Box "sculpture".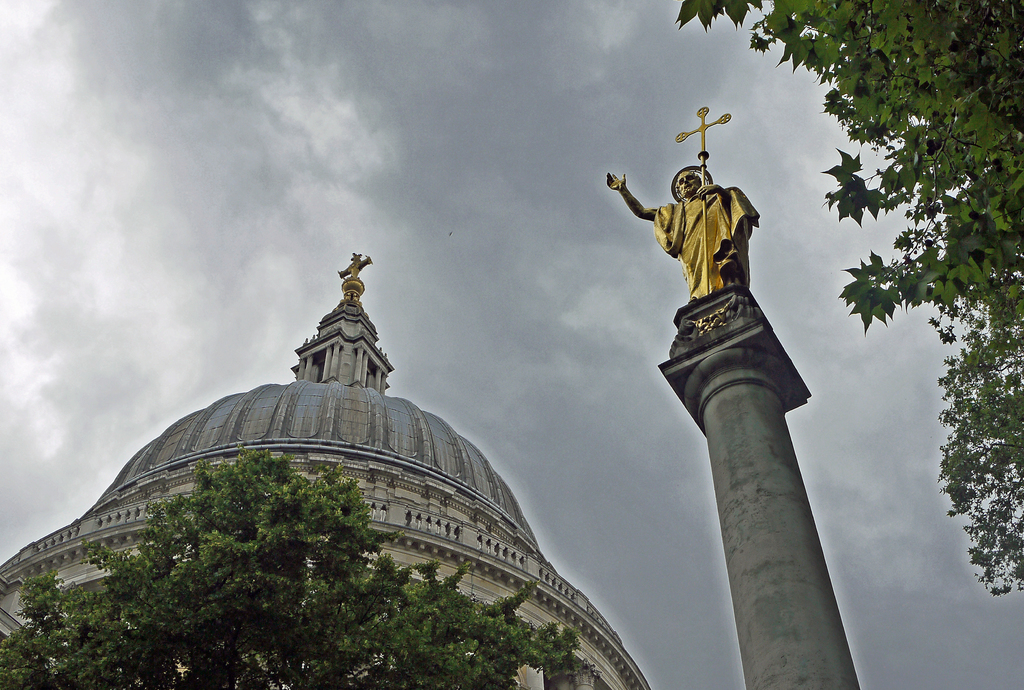
select_region(596, 98, 762, 294).
